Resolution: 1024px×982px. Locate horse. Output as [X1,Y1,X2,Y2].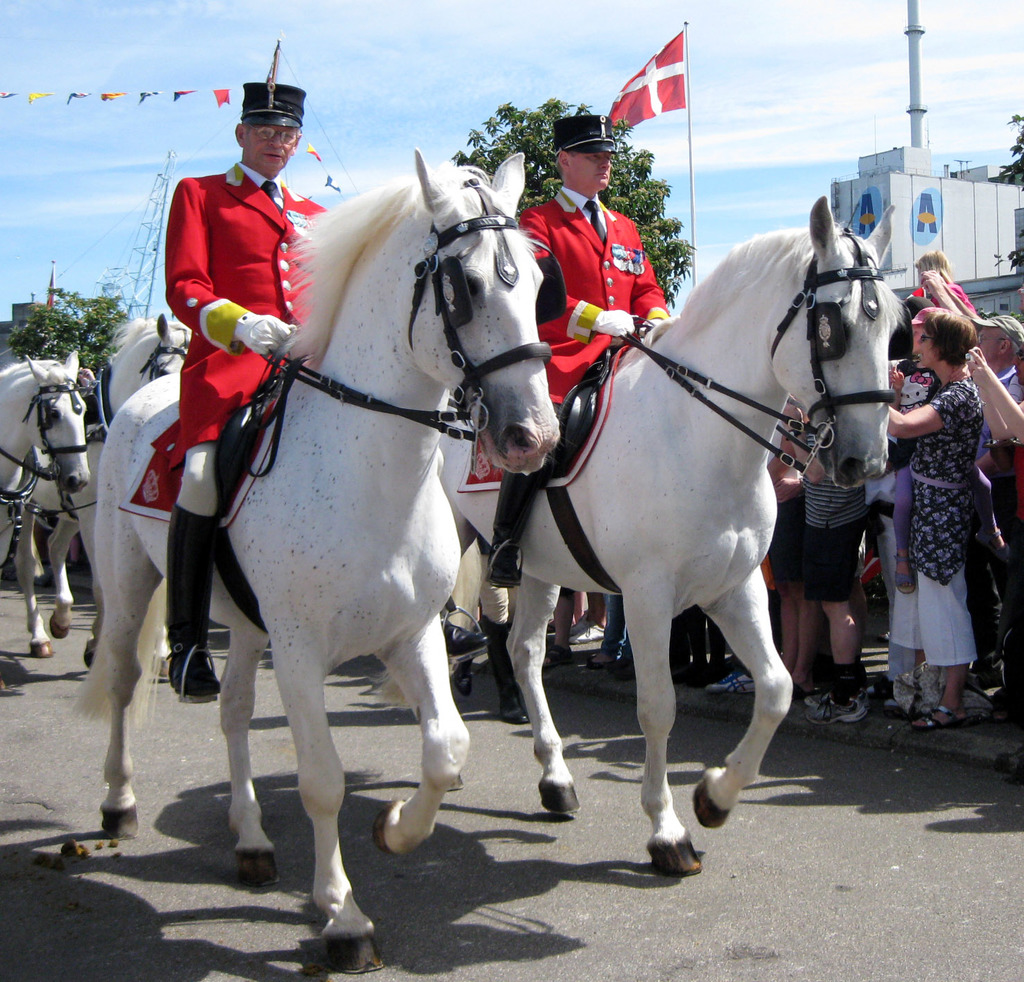
[64,147,560,970].
